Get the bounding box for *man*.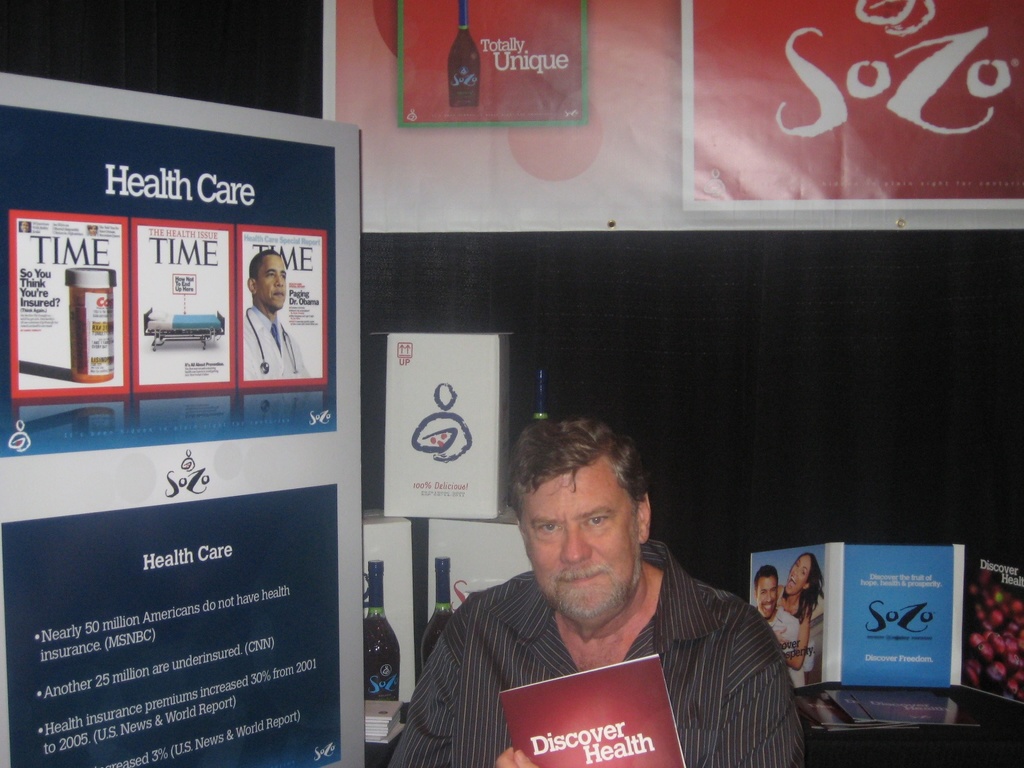
crop(756, 563, 803, 653).
